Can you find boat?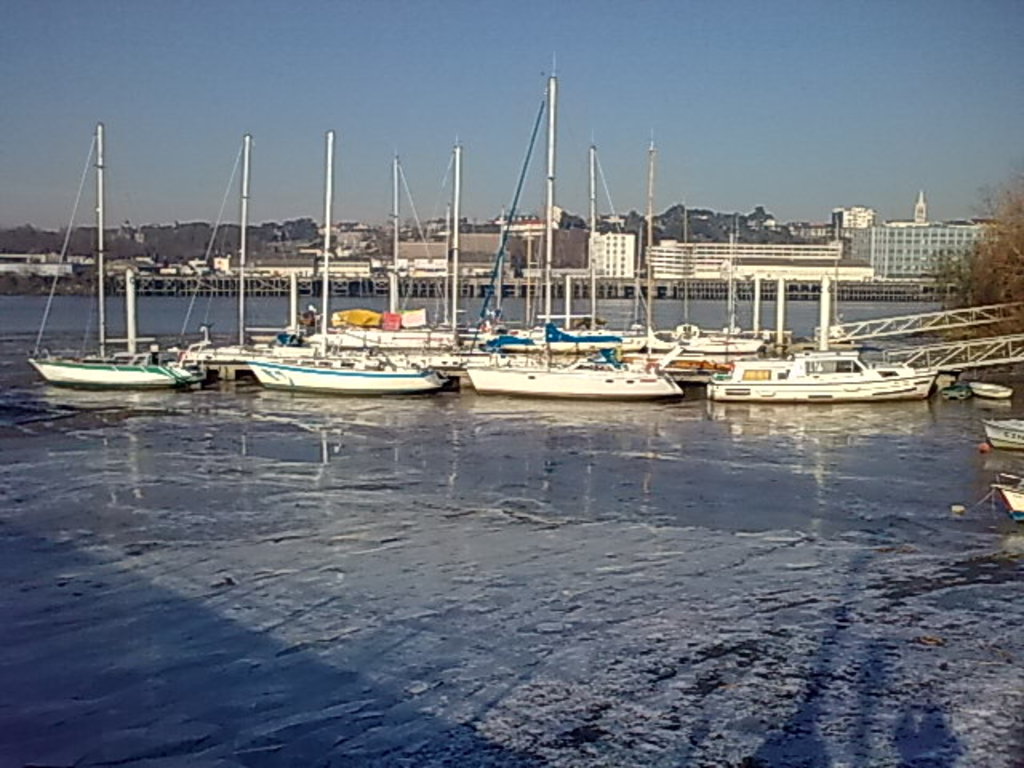
Yes, bounding box: (965, 374, 1013, 398).
